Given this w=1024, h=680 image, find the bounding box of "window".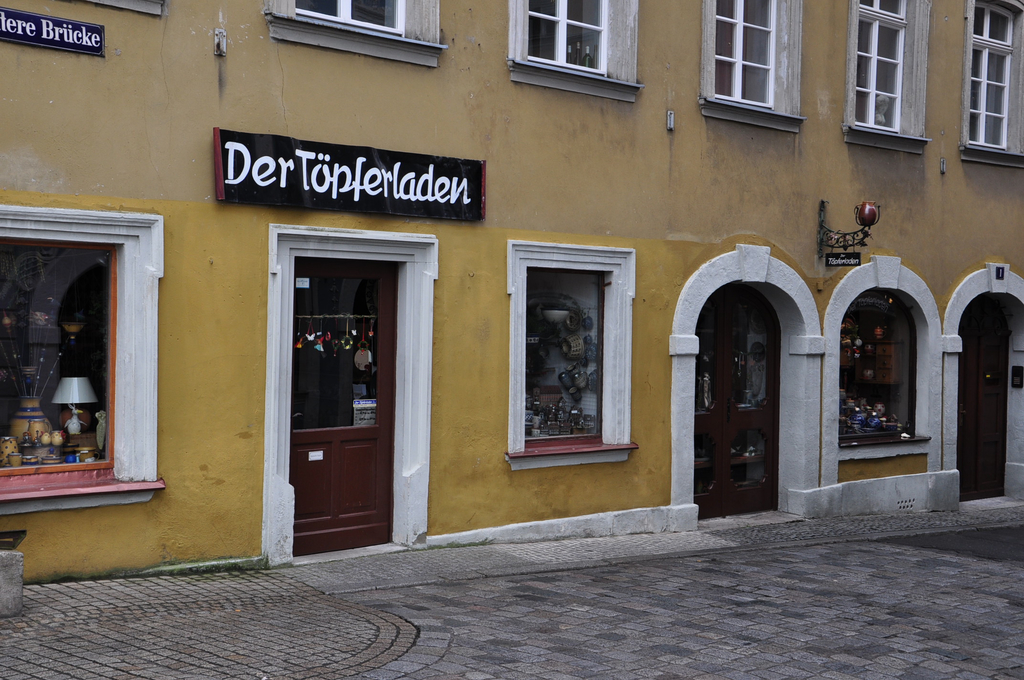
(x1=0, y1=238, x2=118, y2=475).
